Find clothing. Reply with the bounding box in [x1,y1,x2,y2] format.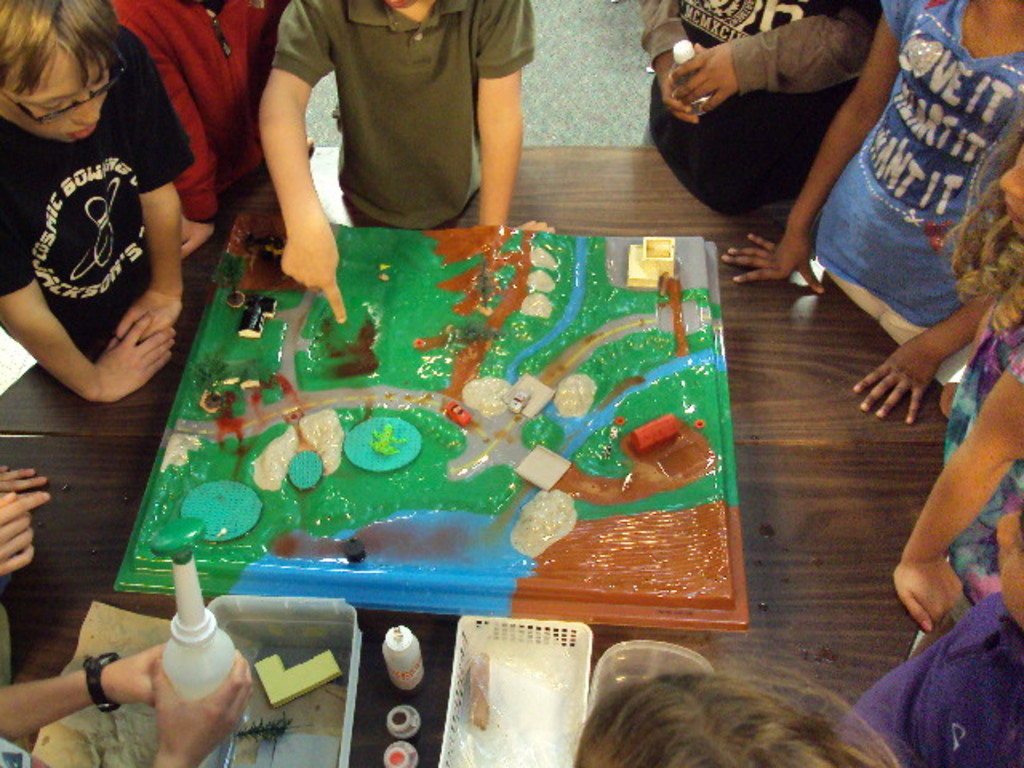
[272,0,528,227].
